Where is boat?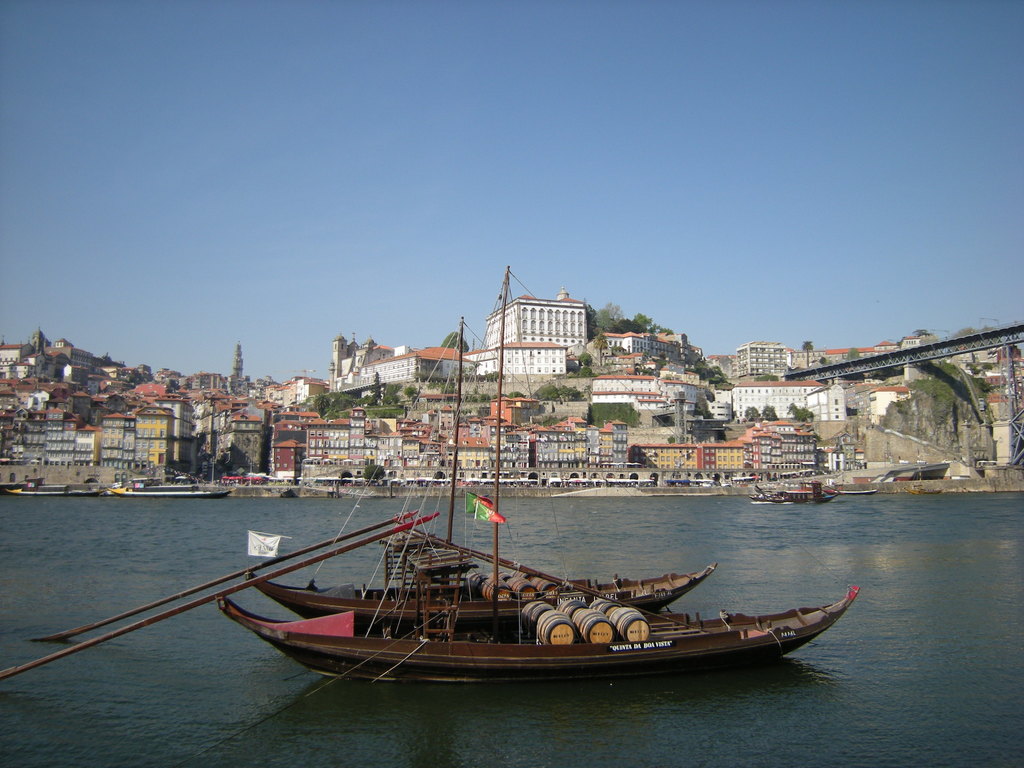
<box>824,488,877,495</box>.
